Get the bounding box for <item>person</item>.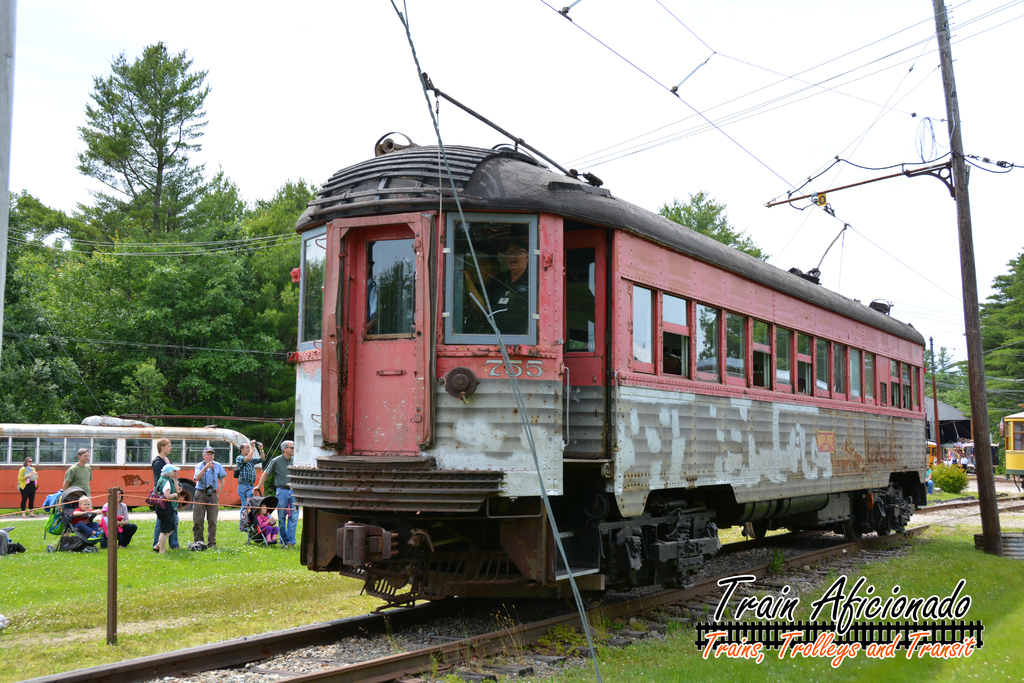
{"left": 234, "top": 441, "right": 262, "bottom": 531}.
